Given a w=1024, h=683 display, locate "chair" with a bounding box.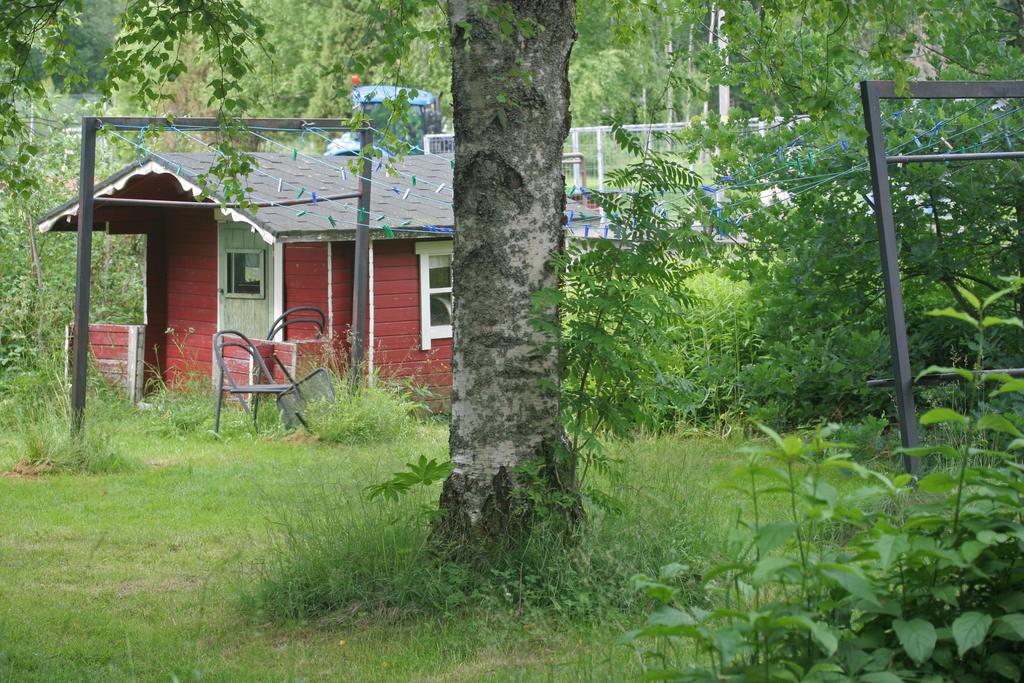
Located: x1=214 y1=325 x2=307 y2=439.
